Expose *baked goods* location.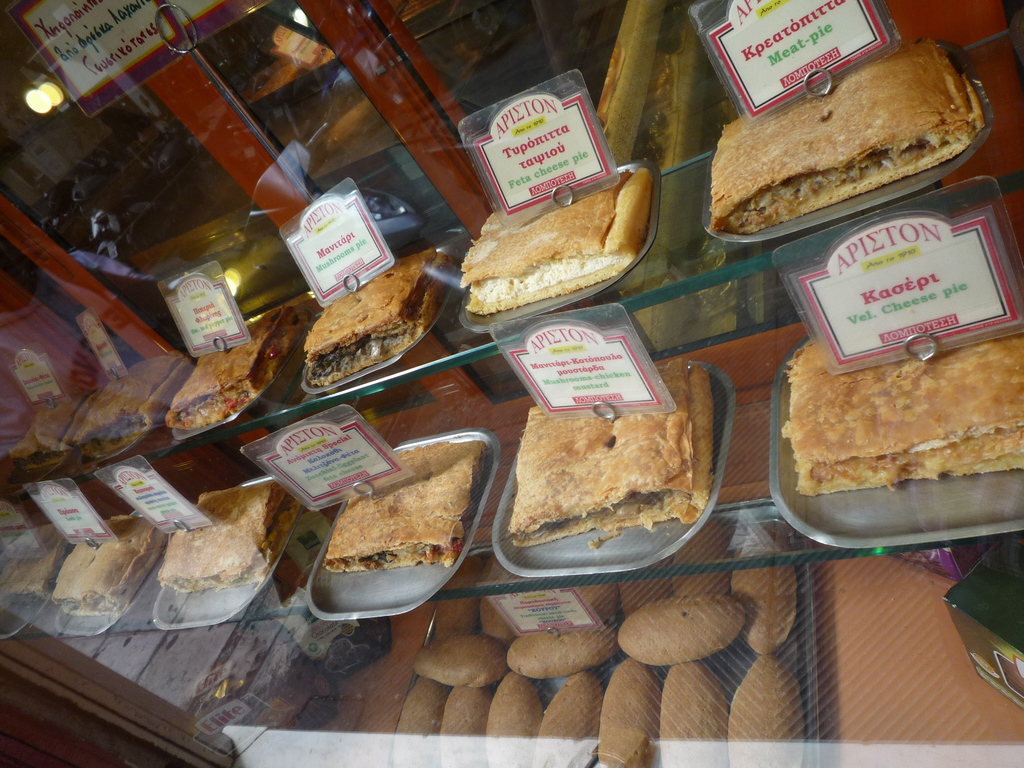
Exposed at crop(299, 249, 452, 387).
